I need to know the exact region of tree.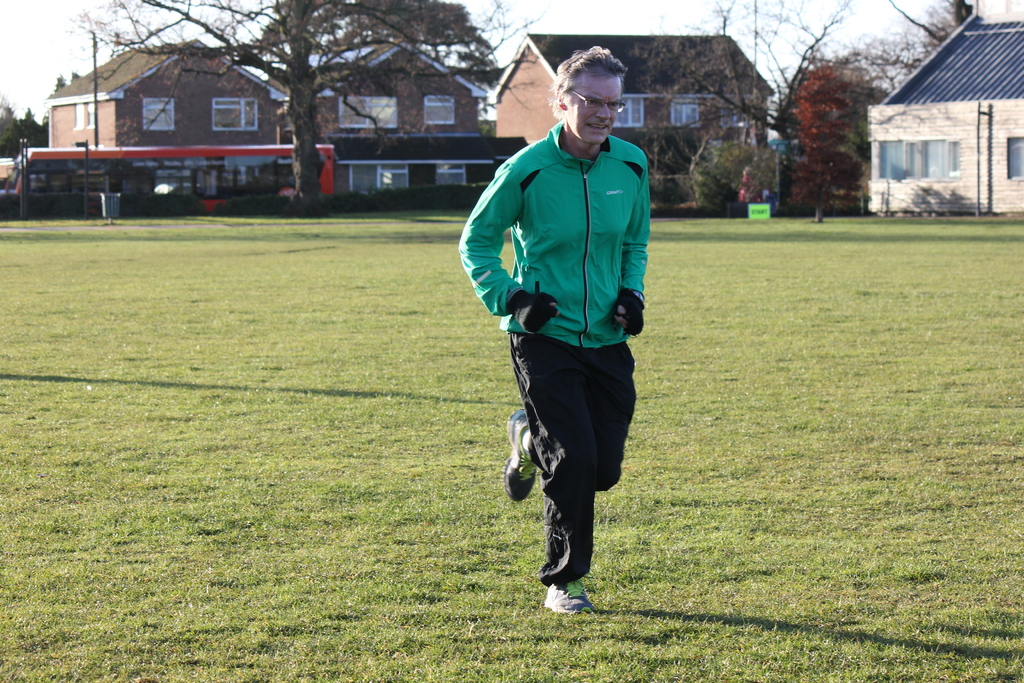
Region: select_region(656, 0, 886, 216).
